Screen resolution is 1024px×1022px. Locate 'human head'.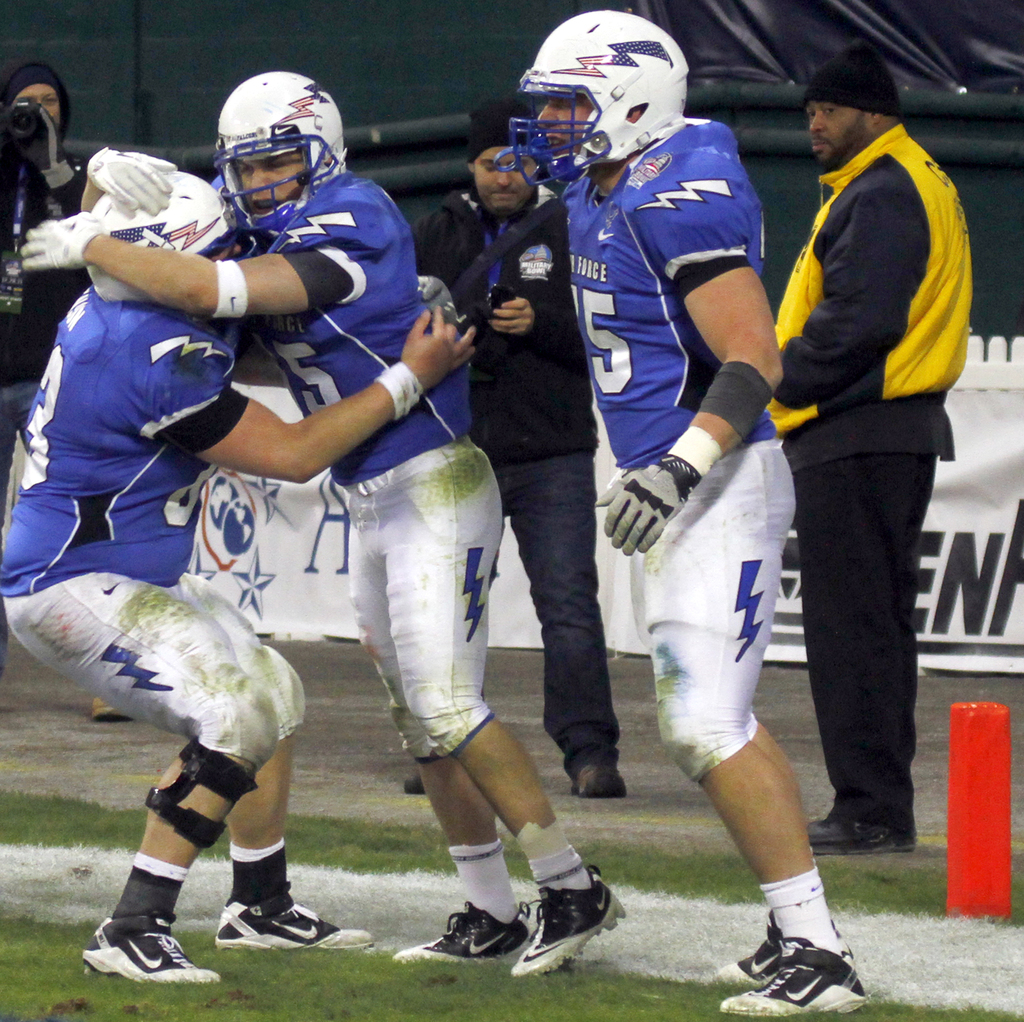
<box>463,98,545,224</box>.
